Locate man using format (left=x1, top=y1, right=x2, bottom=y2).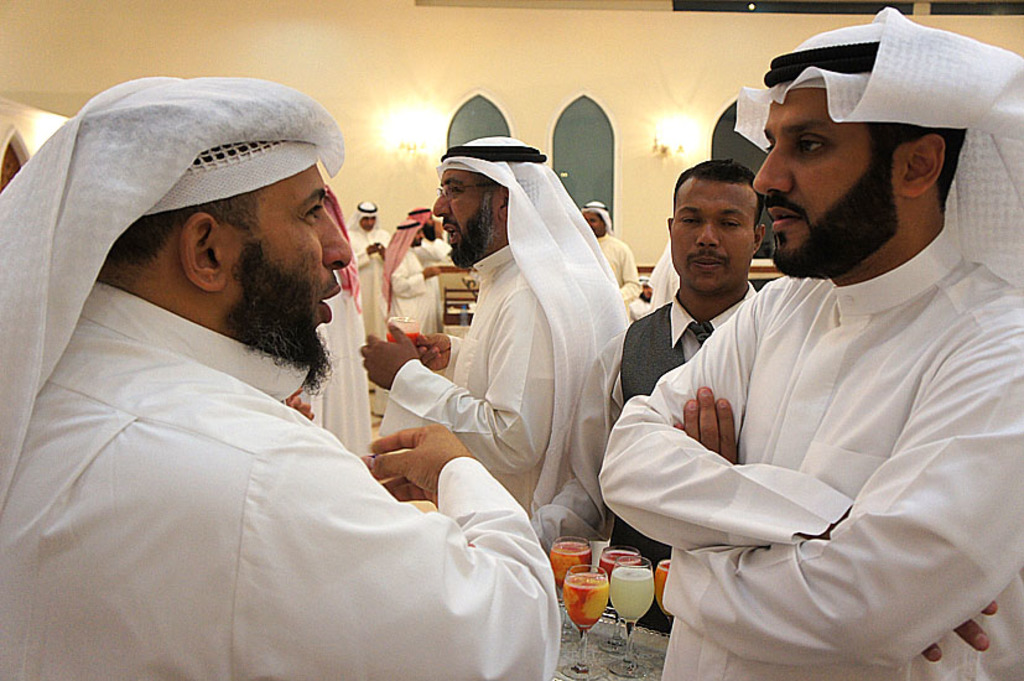
(left=596, top=6, right=1023, bottom=680).
